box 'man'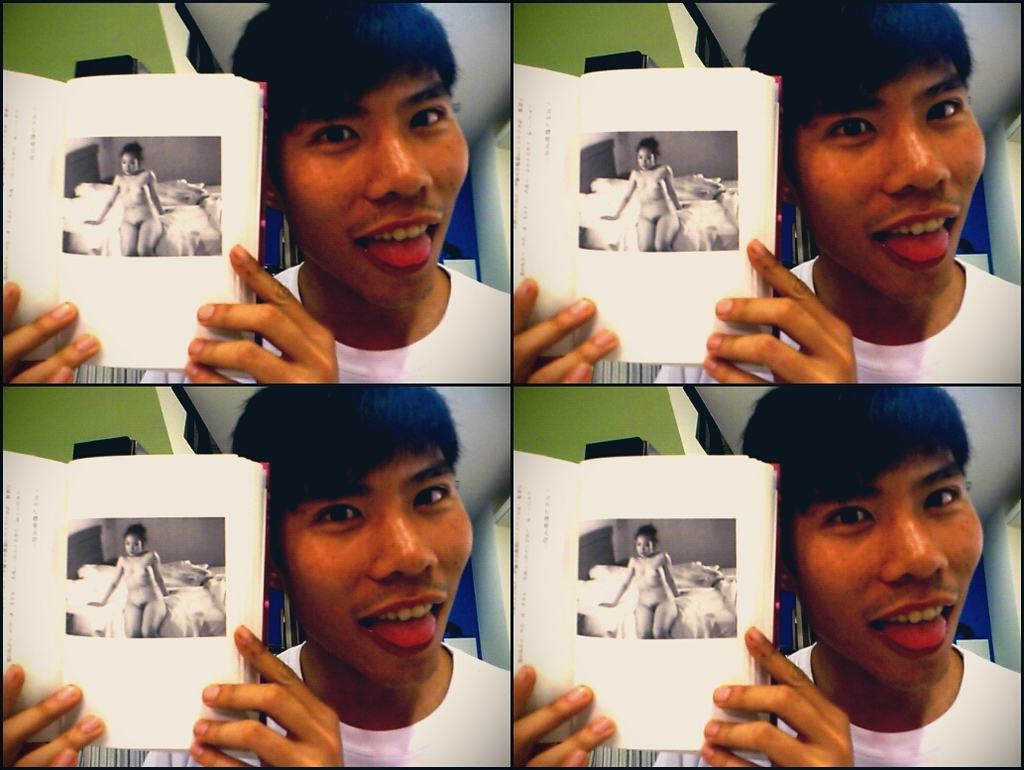
(0,0,515,384)
